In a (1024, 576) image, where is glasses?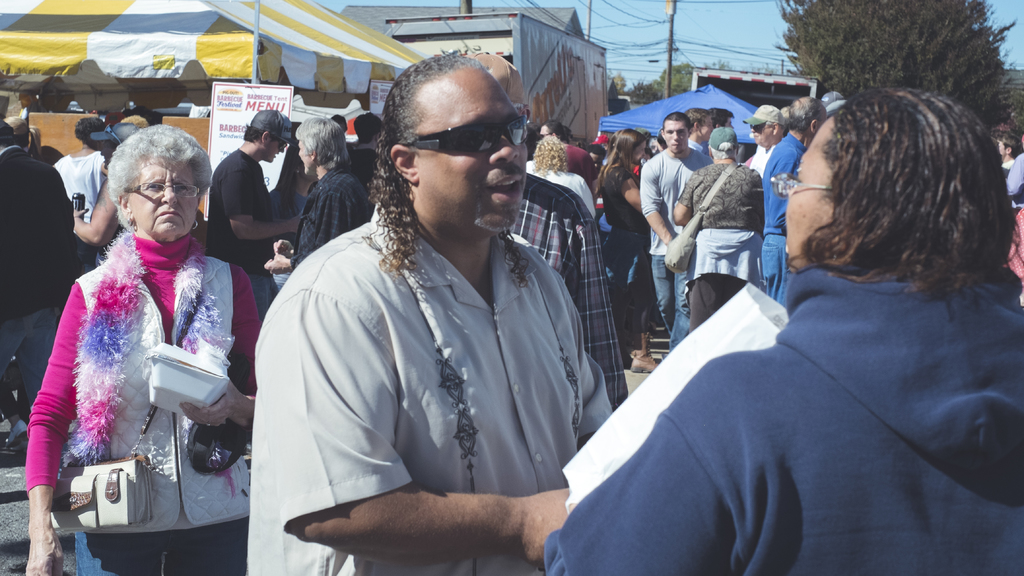
x1=124, y1=179, x2=204, y2=200.
